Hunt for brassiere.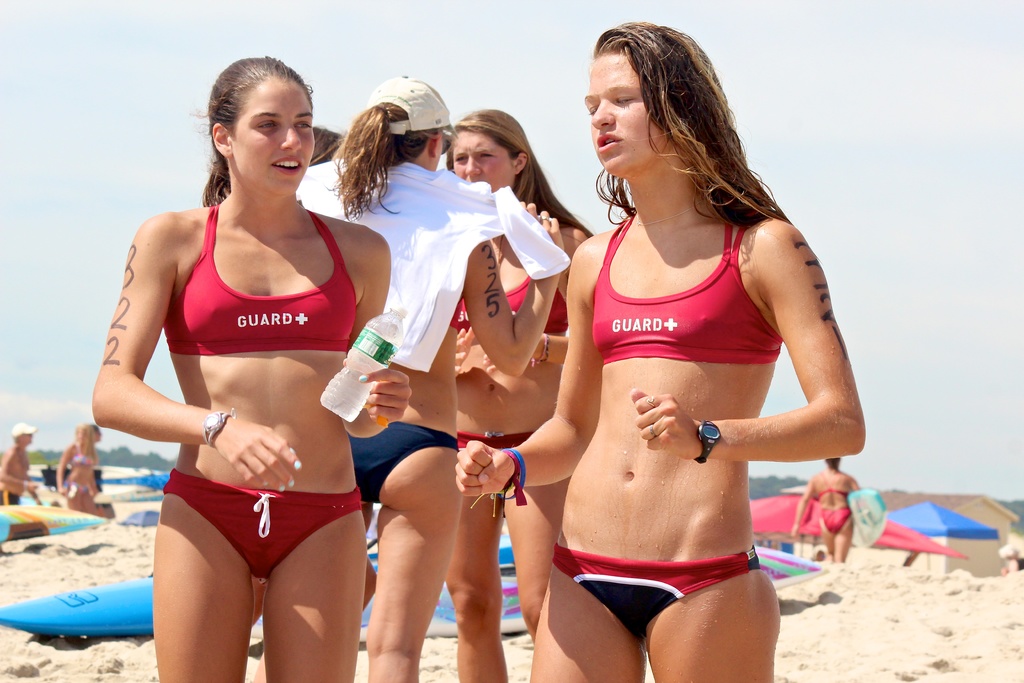
Hunted down at {"left": 591, "top": 214, "right": 783, "bottom": 366}.
